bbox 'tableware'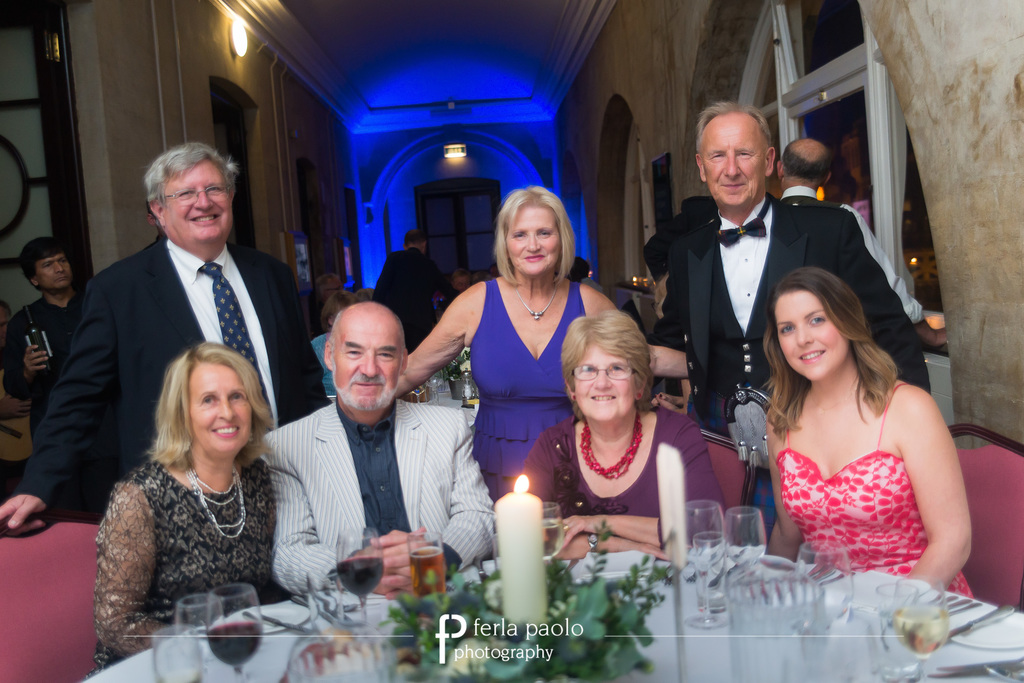
426 368 444 393
